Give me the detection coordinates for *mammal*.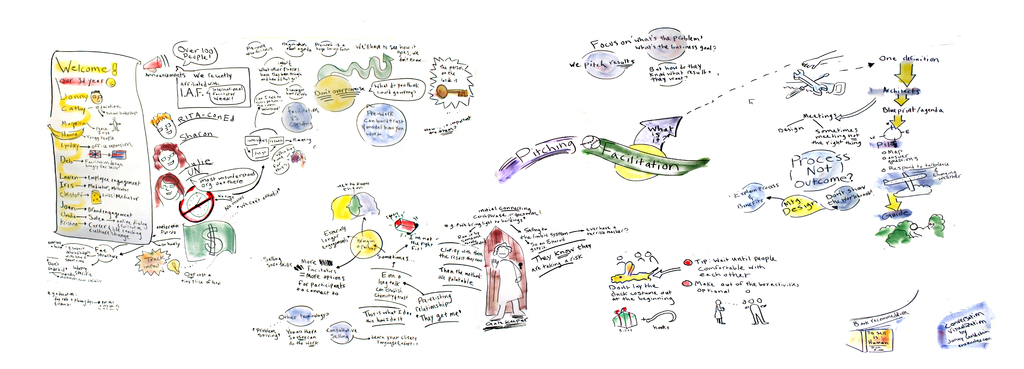
[643, 249, 659, 264].
